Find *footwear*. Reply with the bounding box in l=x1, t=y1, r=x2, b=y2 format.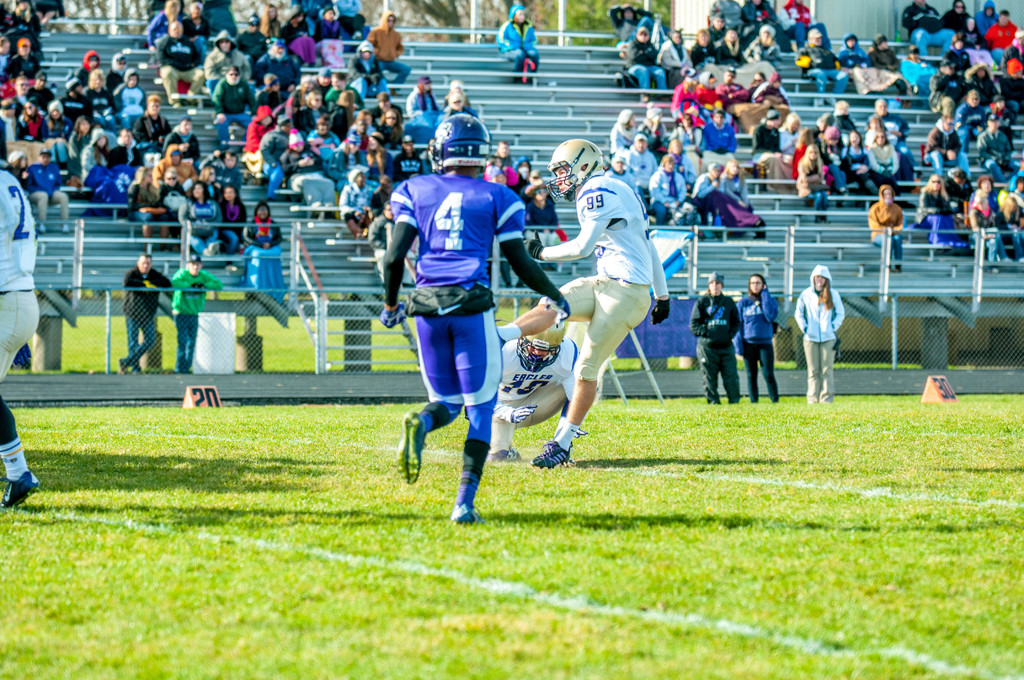
l=486, t=448, r=525, b=464.
